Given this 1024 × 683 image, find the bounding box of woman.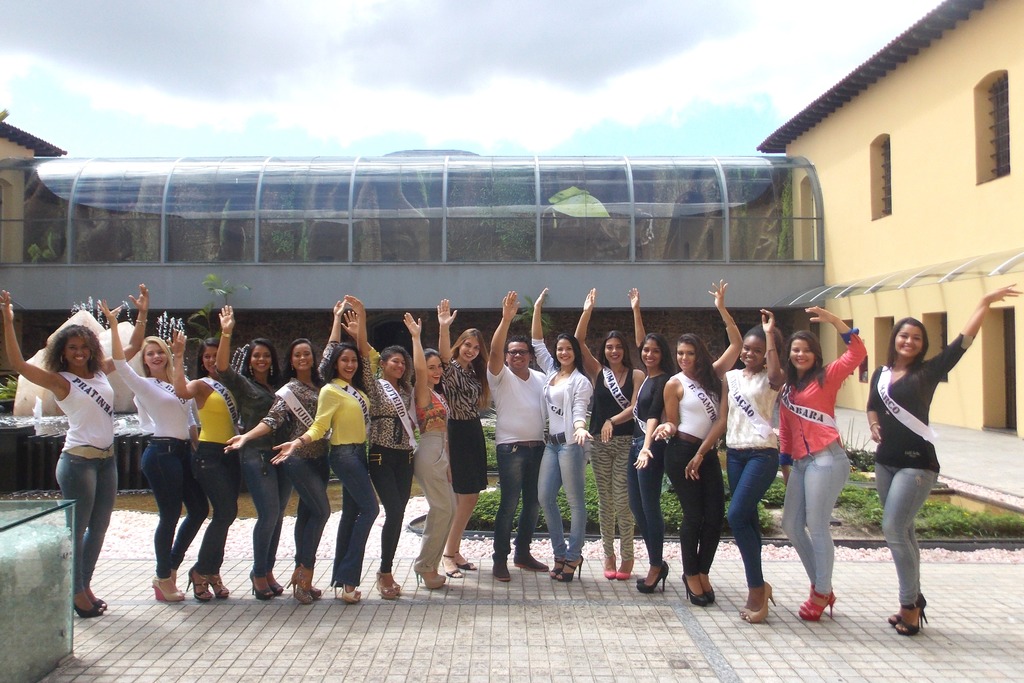
(483, 292, 547, 580).
